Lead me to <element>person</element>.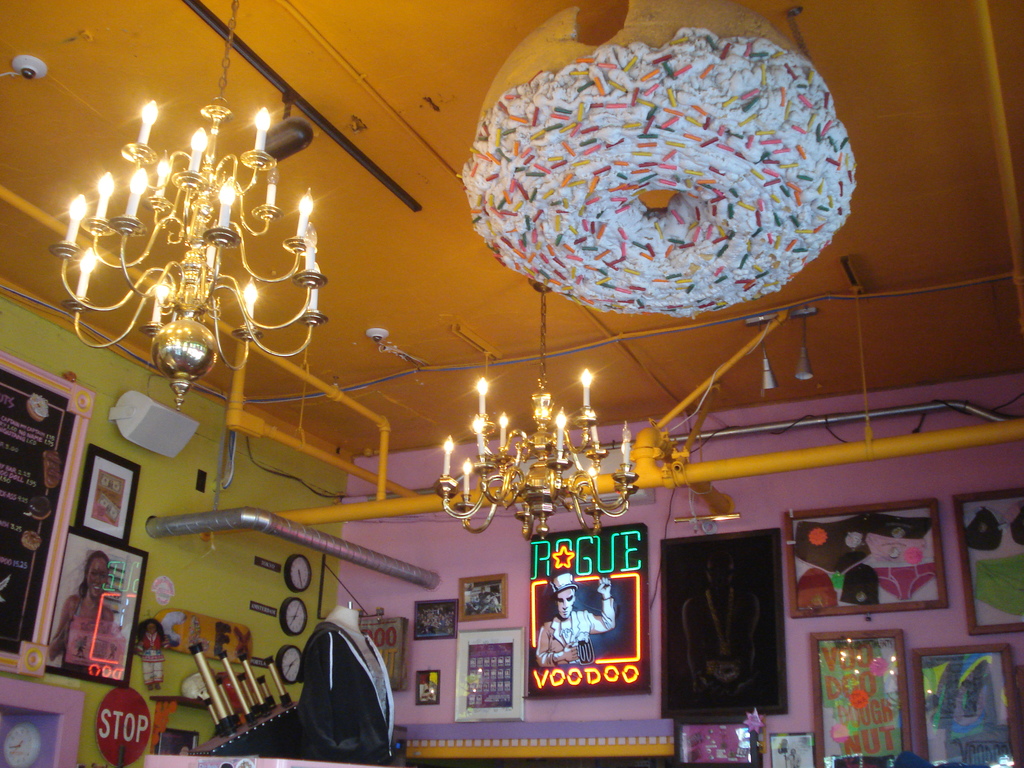
Lead to 133:616:173:692.
